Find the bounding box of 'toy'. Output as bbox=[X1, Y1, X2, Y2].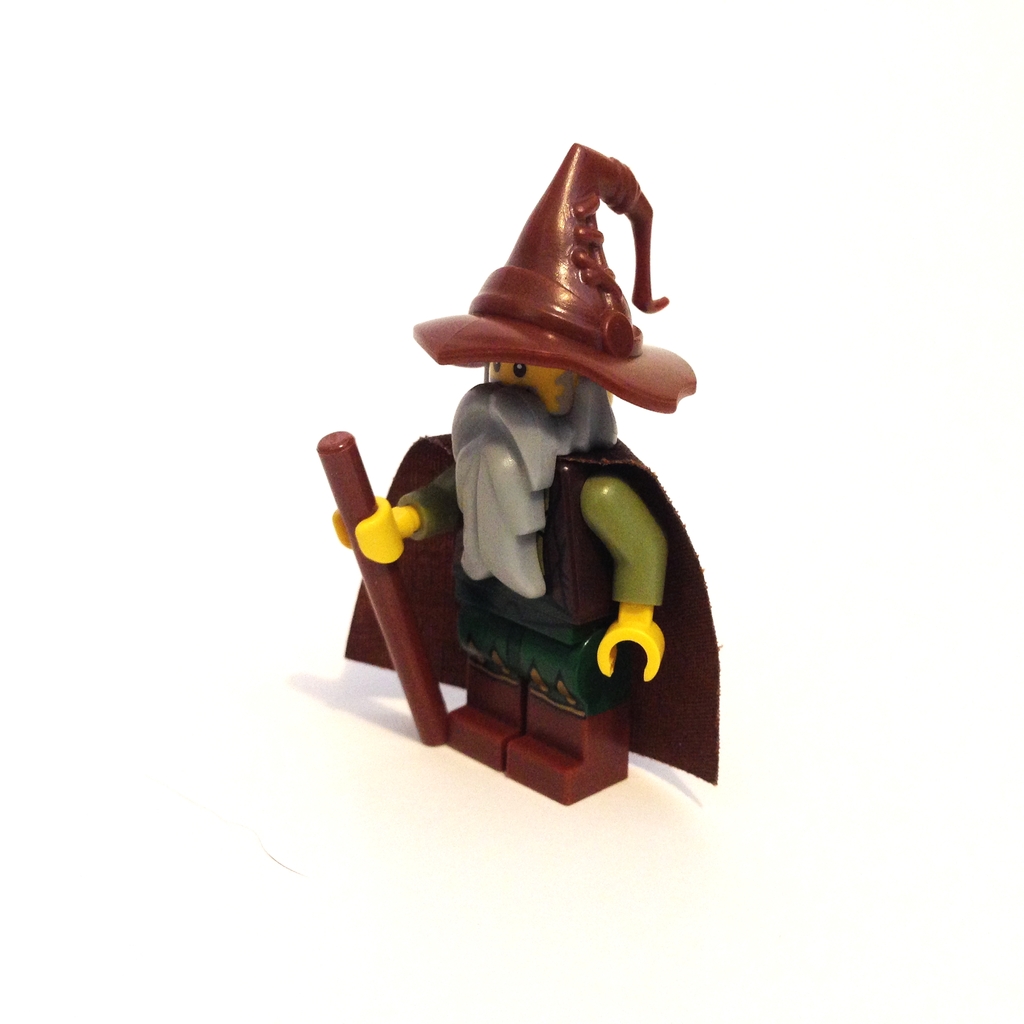
bbox=[317, 178, 708, 774].
